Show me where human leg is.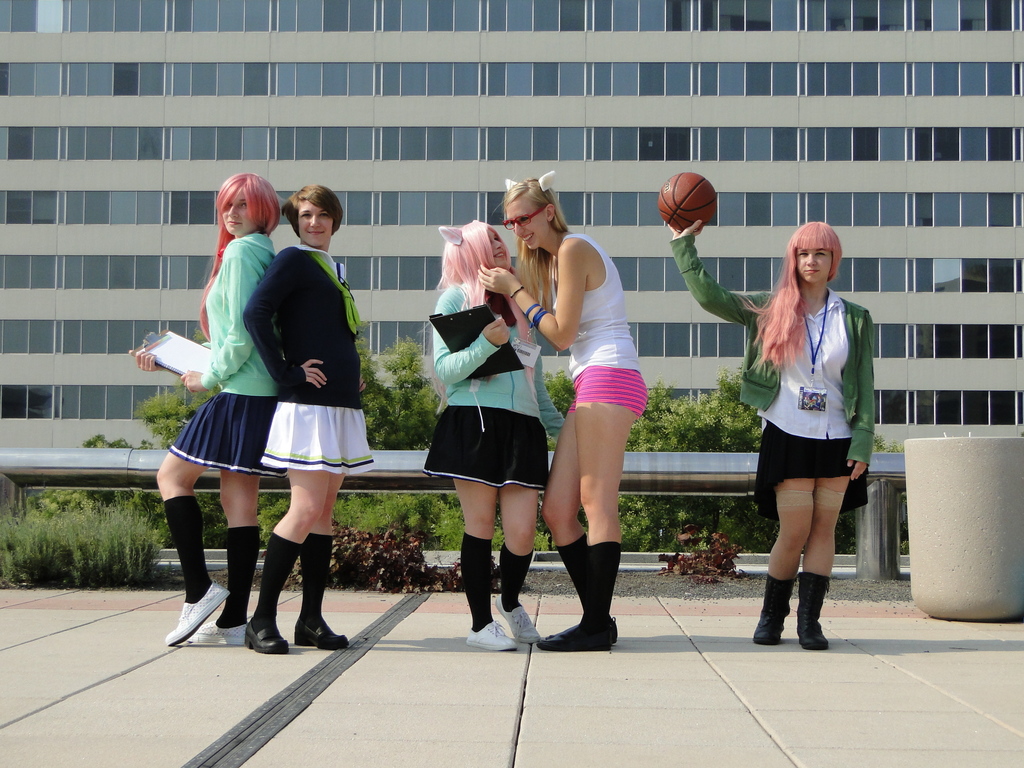
human leg is at x1=800, y1=476, x2=838, y2=647.
